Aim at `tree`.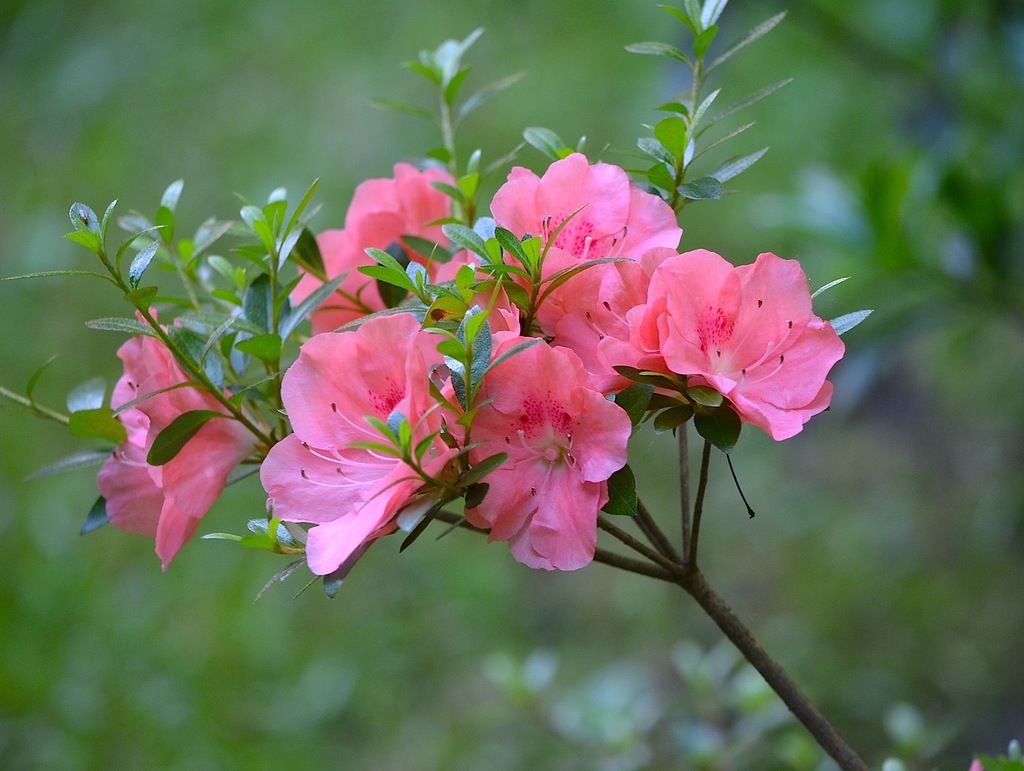
Aimed at region(0, 28, 1023, 761).
